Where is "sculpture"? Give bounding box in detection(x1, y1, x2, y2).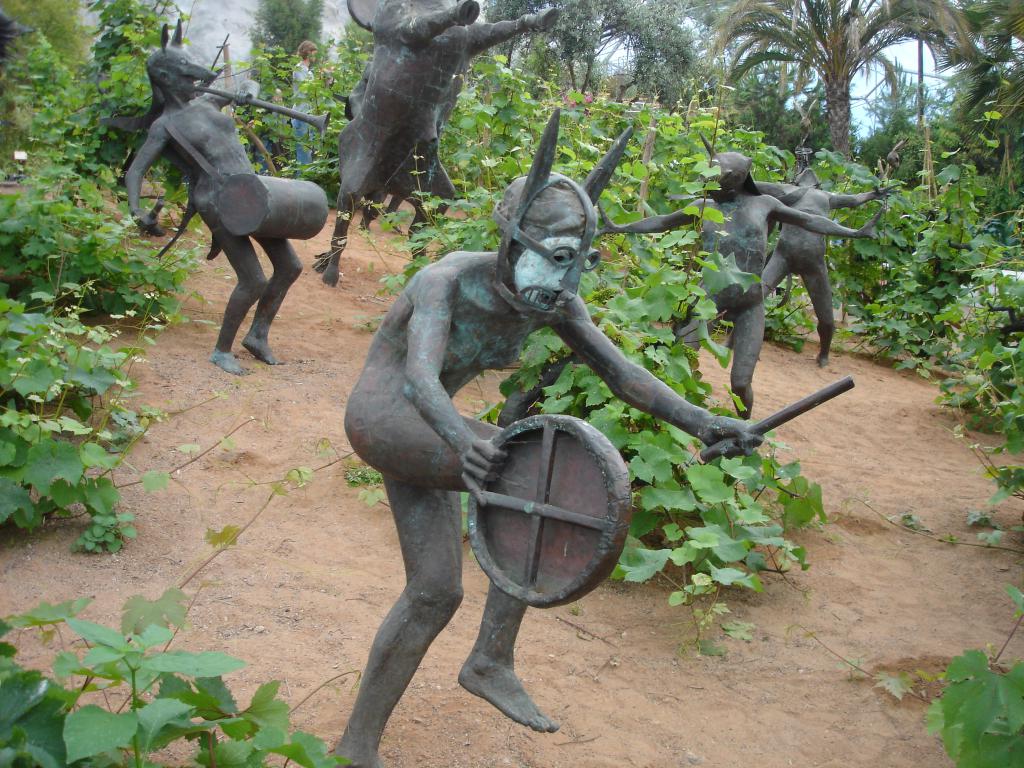
detection(93, 13, 333, 373).
